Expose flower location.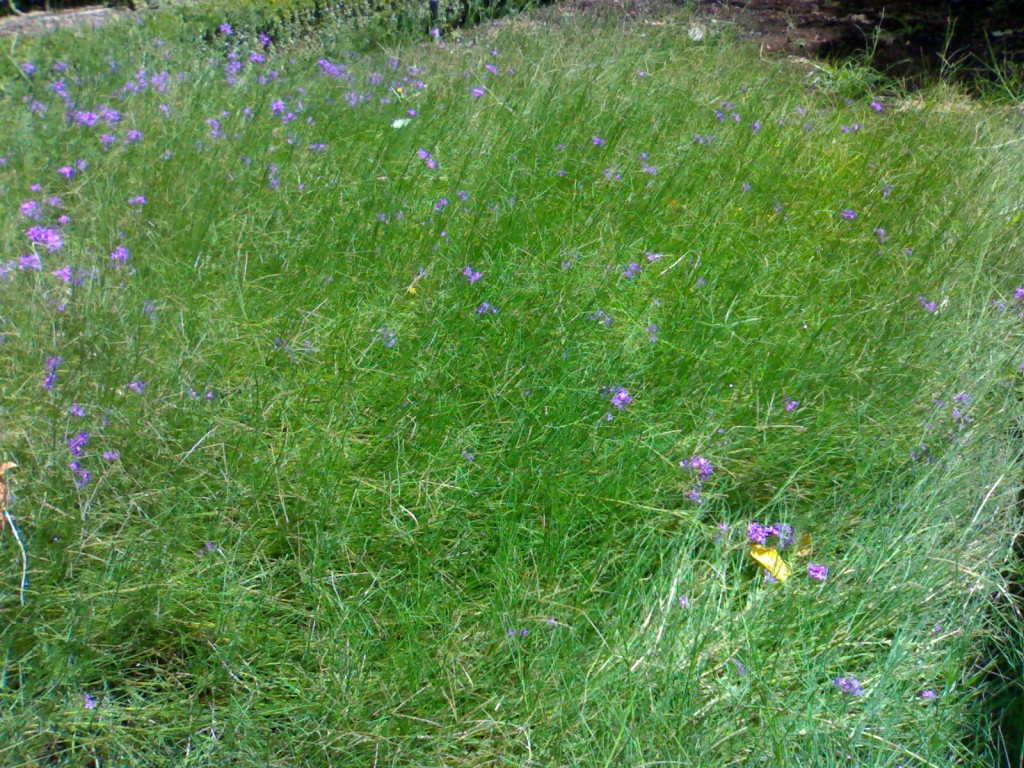
Exposed at BBox(866, 97, 880, 114).
